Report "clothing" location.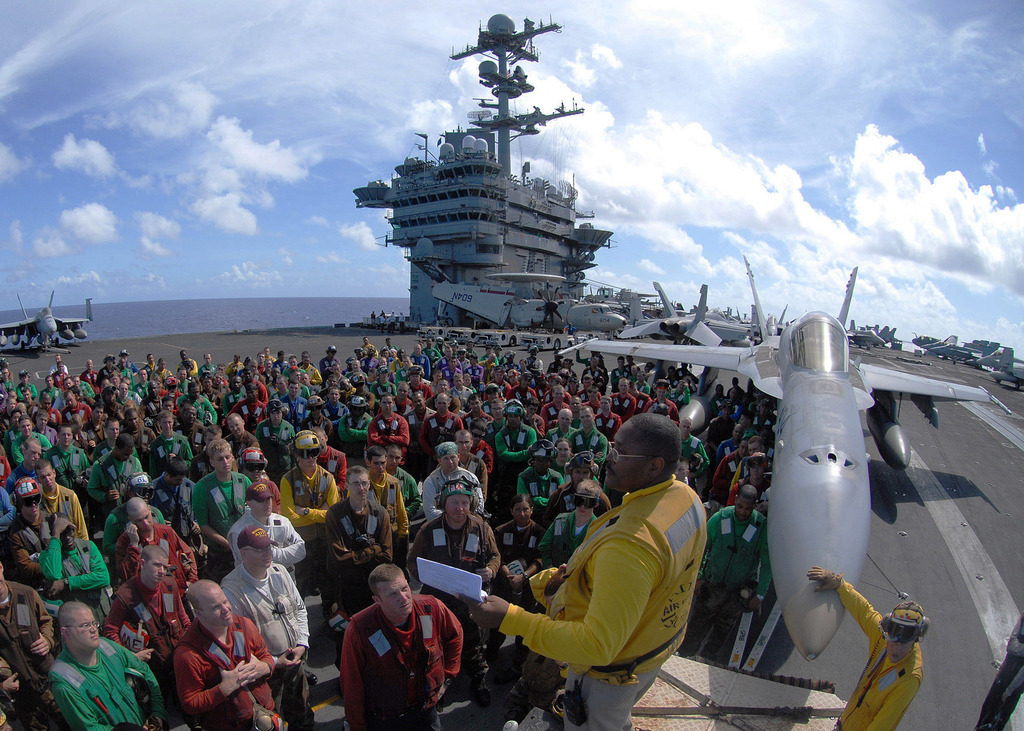
Report: {"left": 186, "top": 469, "right": 257, "bottom": 581}.
